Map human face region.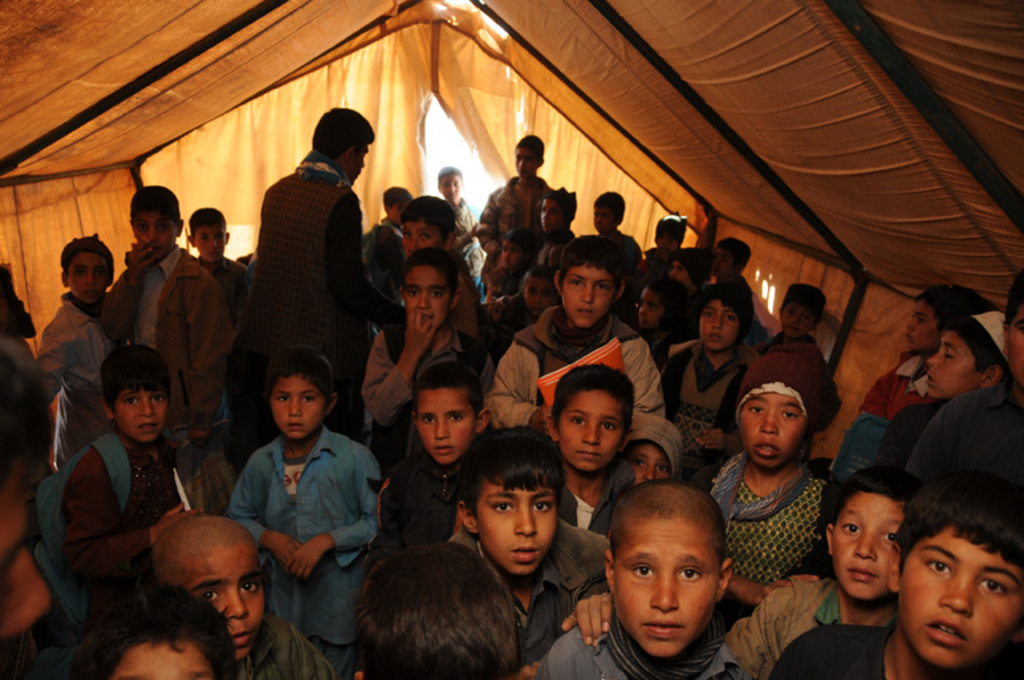
Mapped to <bbox>65, 249, 111, 304</bbox>.
